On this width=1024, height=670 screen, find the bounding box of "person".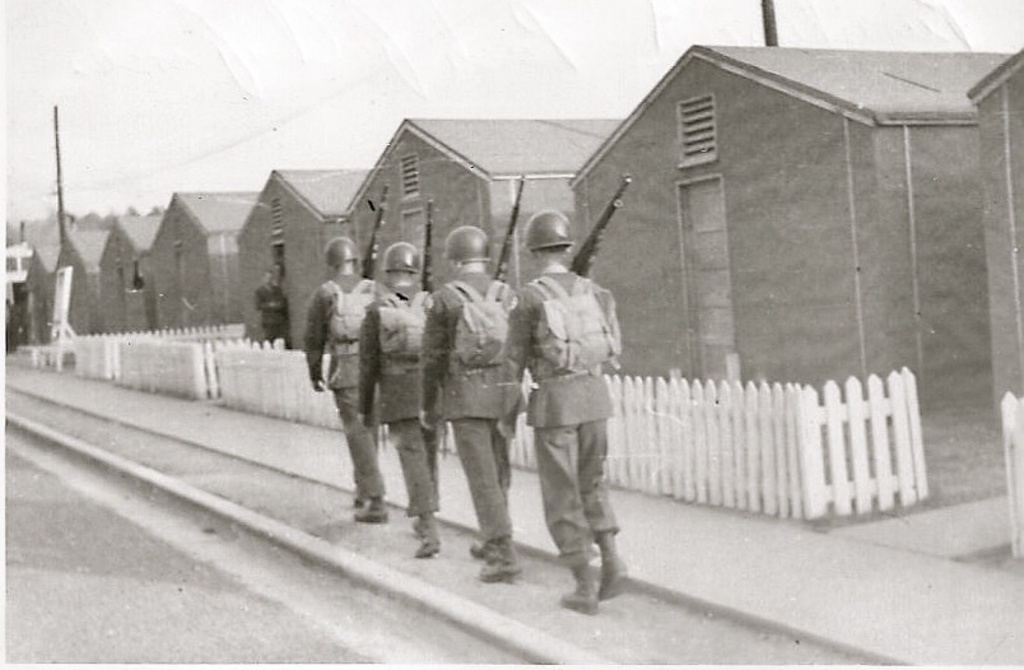
Bounding box: 256/276/288/350.
